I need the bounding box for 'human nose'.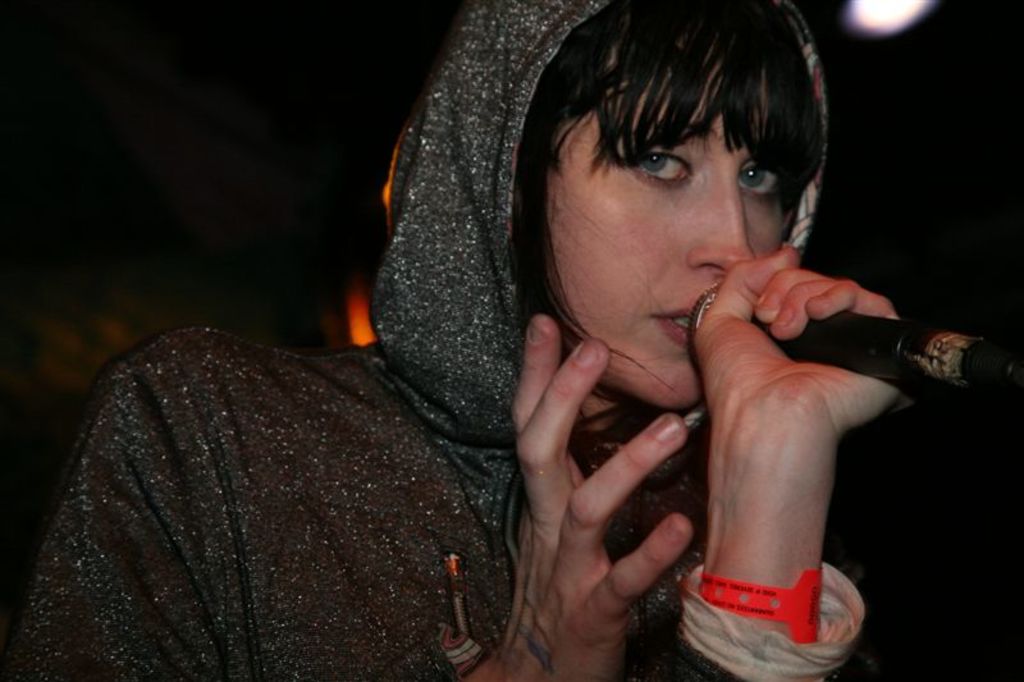
Here it is: x1=695, y1=166, x2=760, y2=262.
